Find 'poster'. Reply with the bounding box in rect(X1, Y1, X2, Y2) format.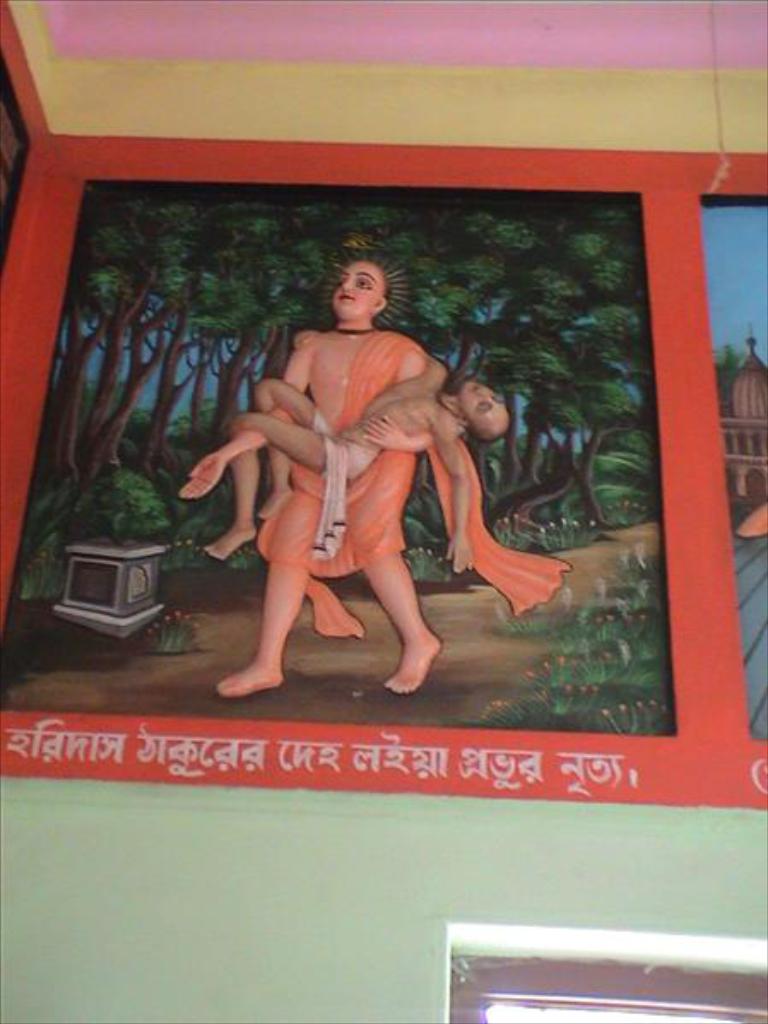
rect(700, 191, 766, 733).
